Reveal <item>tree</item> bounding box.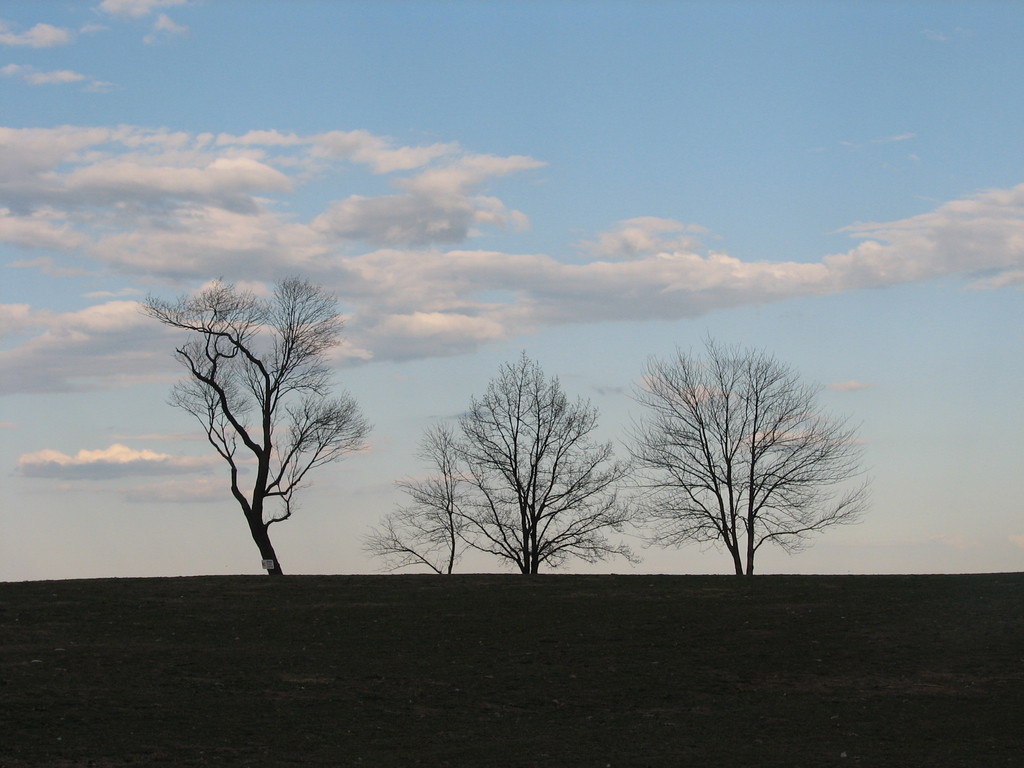
Revealed: box=[637, 326, 867, 587].
